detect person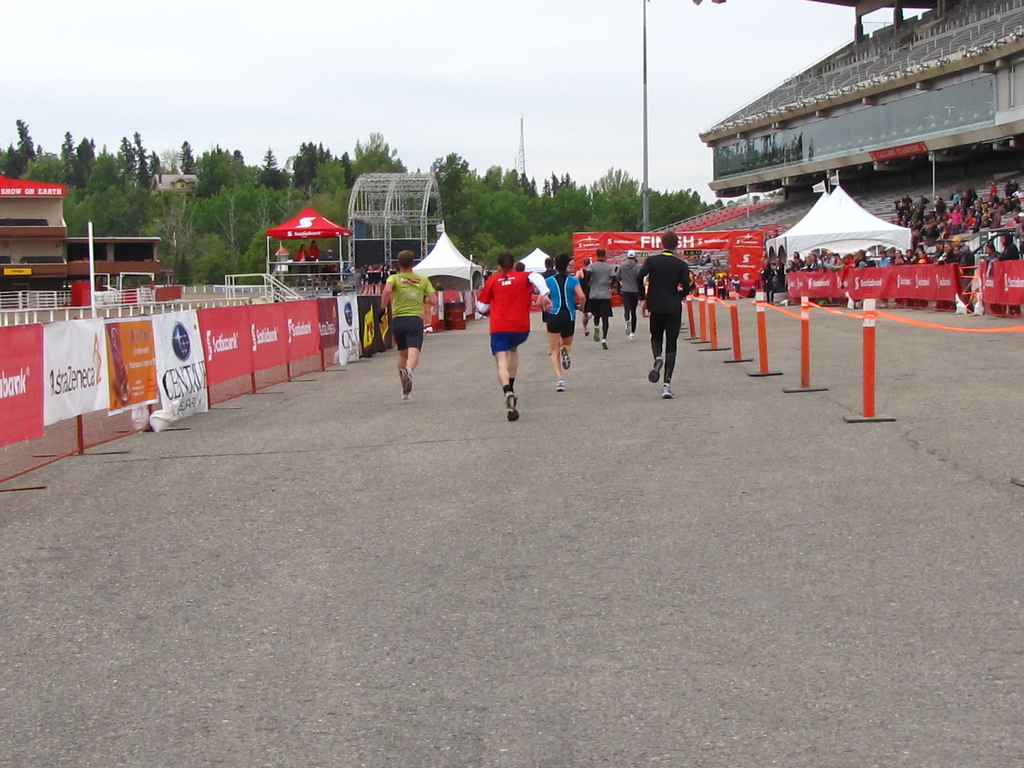
<box>479,236,544,420</box>
